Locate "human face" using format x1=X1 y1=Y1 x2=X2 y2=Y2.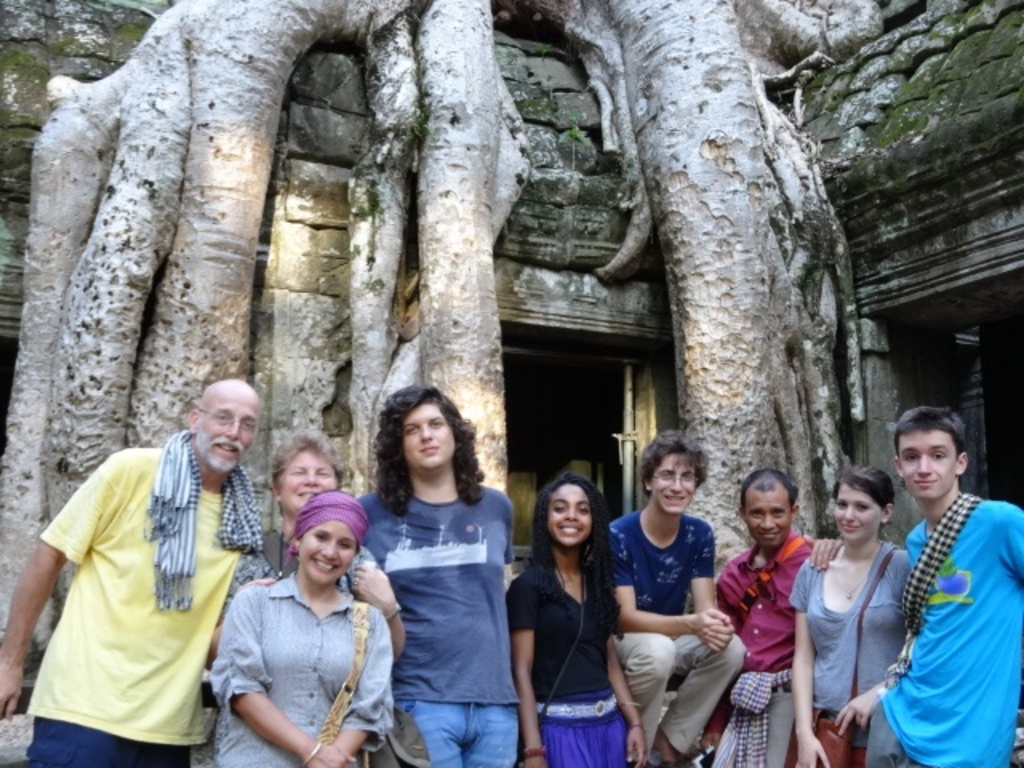
x1=901 y1=432 x2=949 y2=494.
